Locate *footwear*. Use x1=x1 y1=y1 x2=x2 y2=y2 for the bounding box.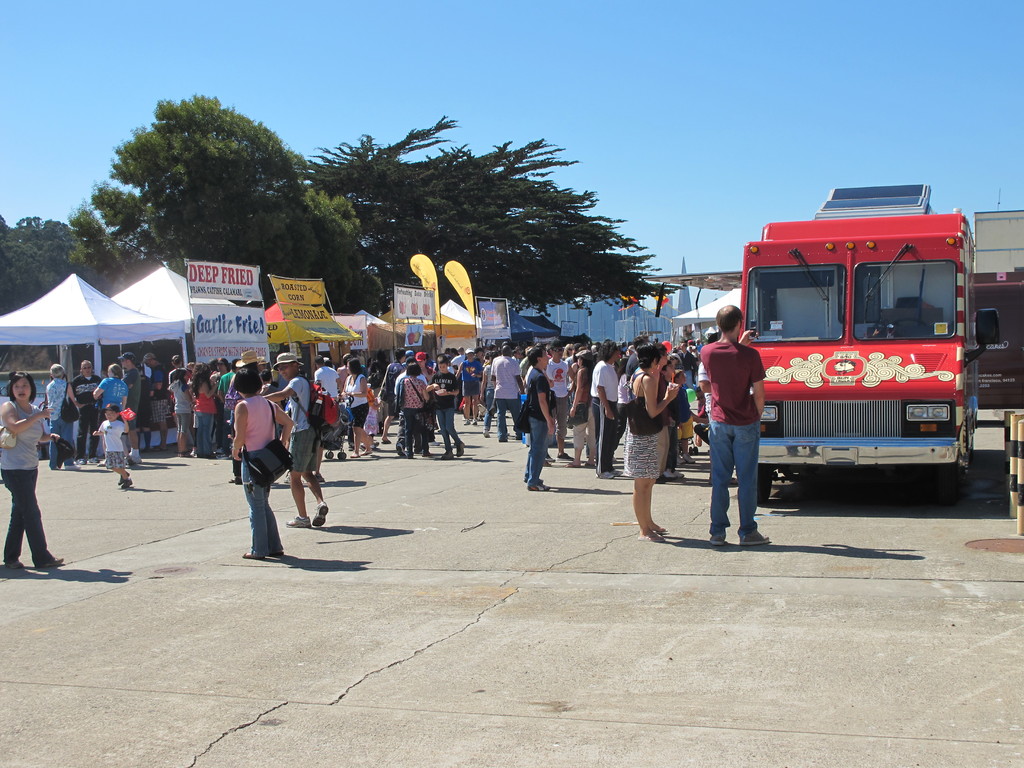
x1=122 y1=476 x2=133 y2=490.
